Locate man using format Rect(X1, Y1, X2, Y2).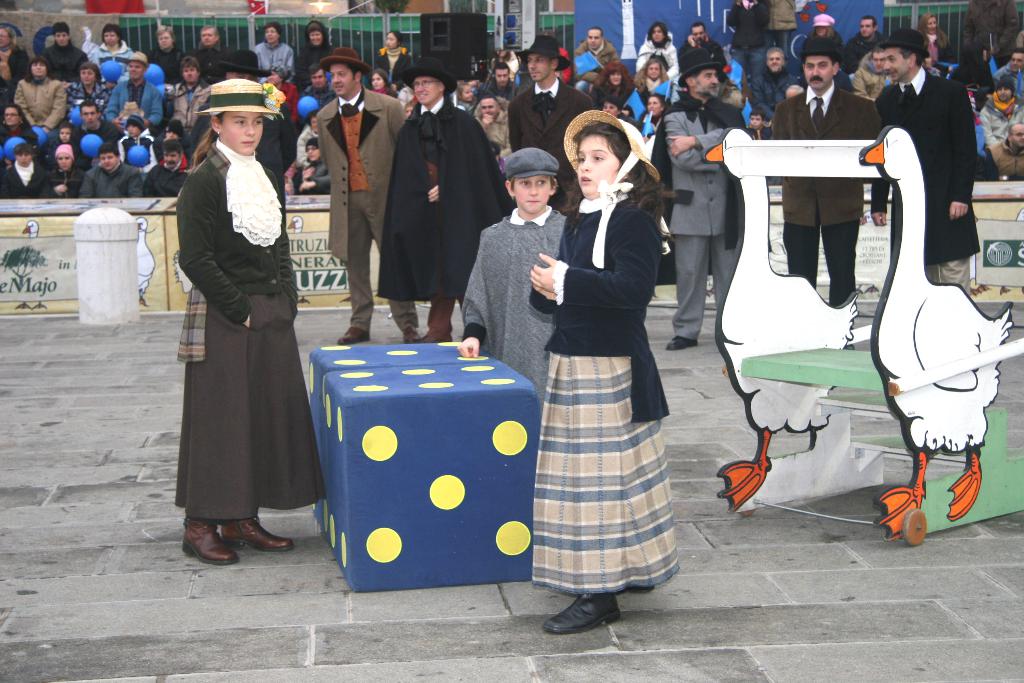
Rect(368, 65, 490, 322).
